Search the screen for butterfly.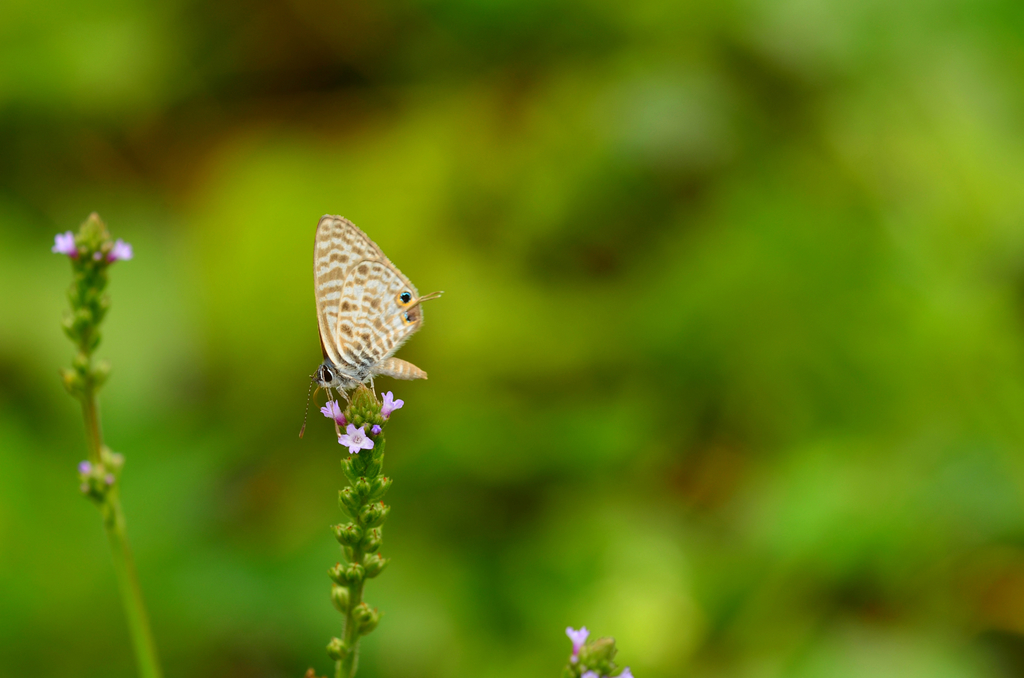
Found at pyautogui.locateOnScreen(280, 217, 445, 426).
